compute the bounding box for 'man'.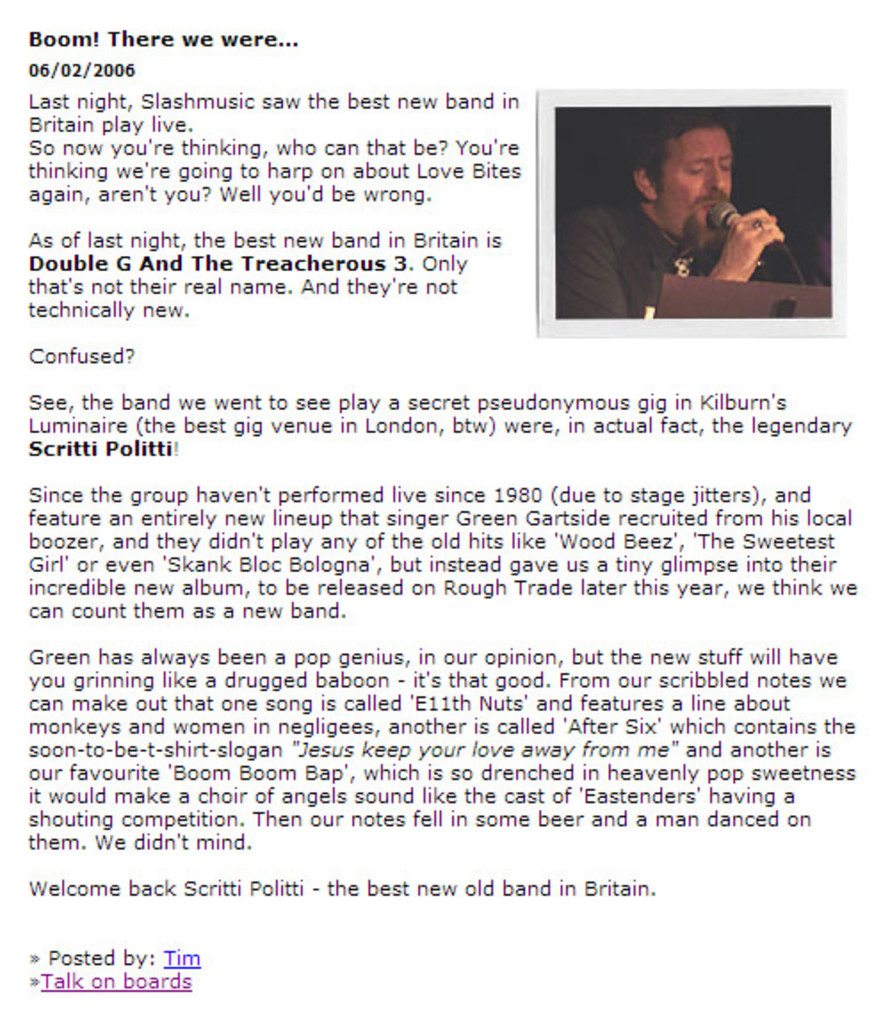
Rect(561, 98, 831, 294).
